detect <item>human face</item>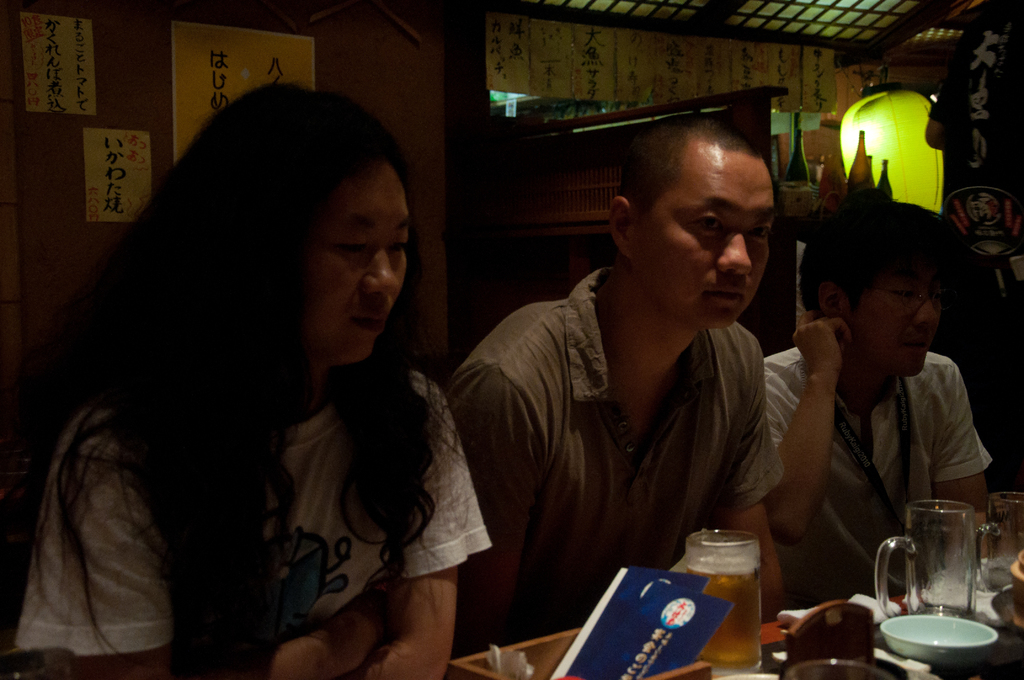
locate(637, 145, 776, 330)
